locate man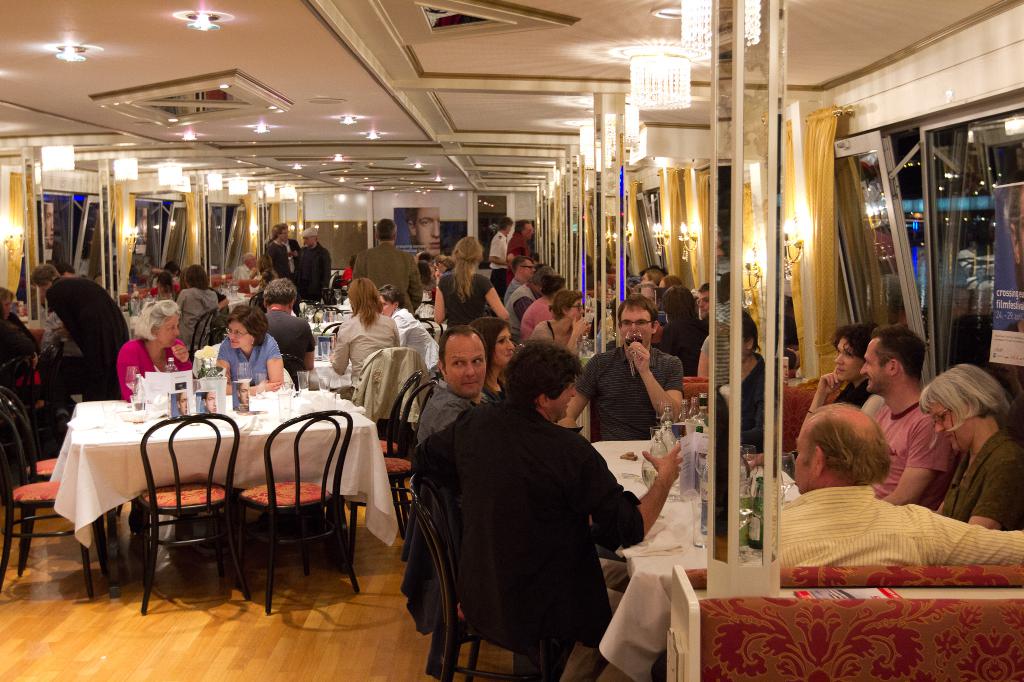
[700, 284, 709, 321]
